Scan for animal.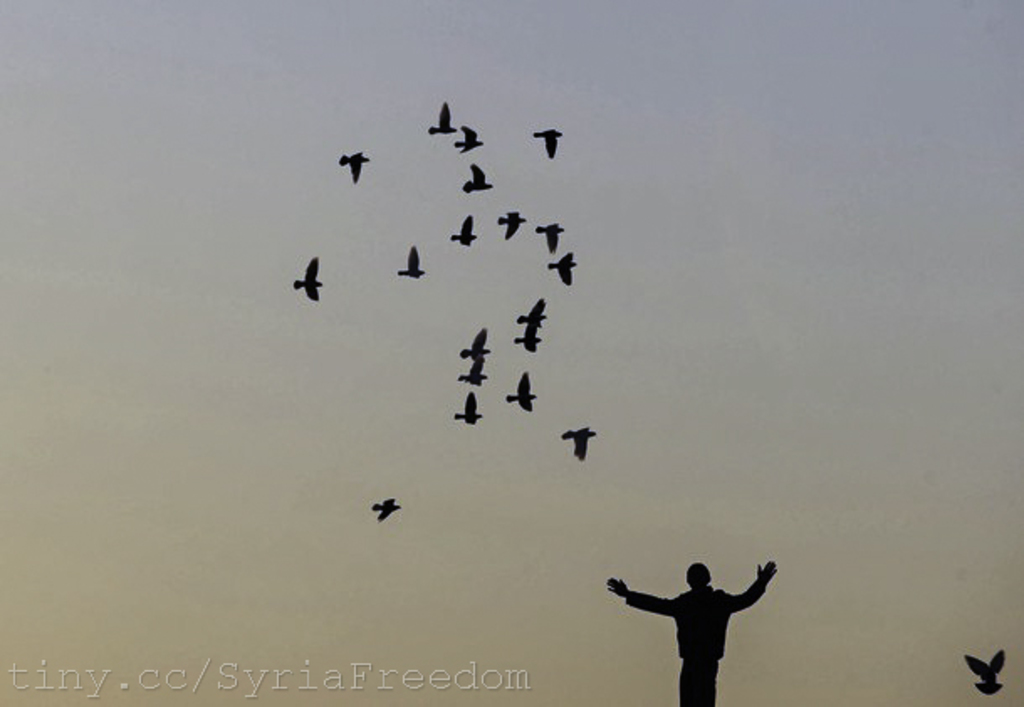
Scan result: left=457, top=354, right=494, bottom=391.
